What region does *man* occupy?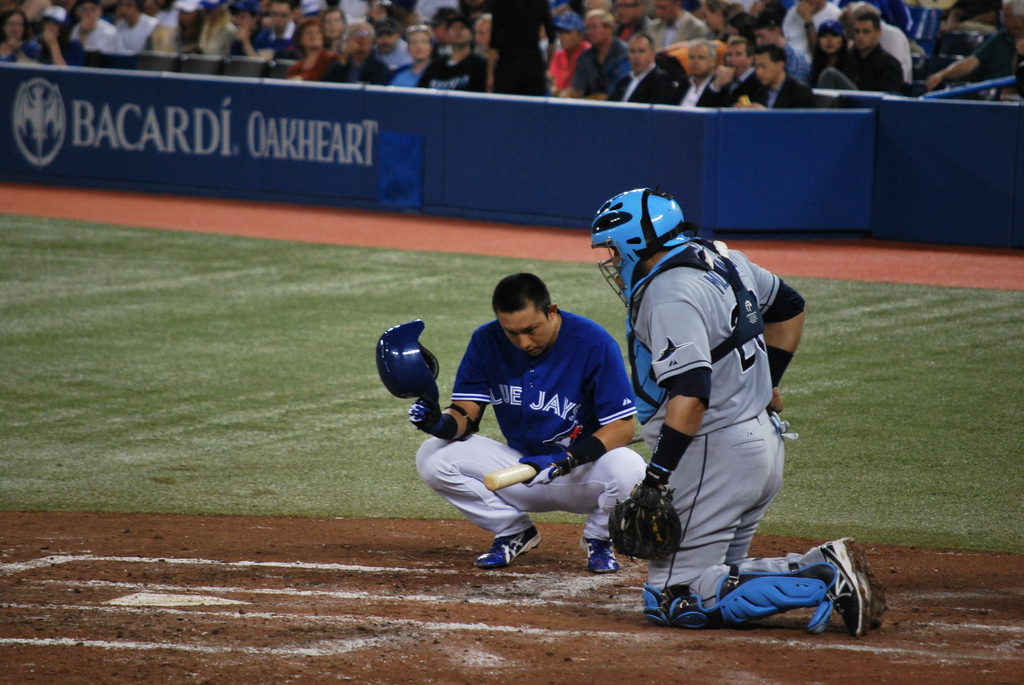
<region>566, 7, 628, 98</region>.
